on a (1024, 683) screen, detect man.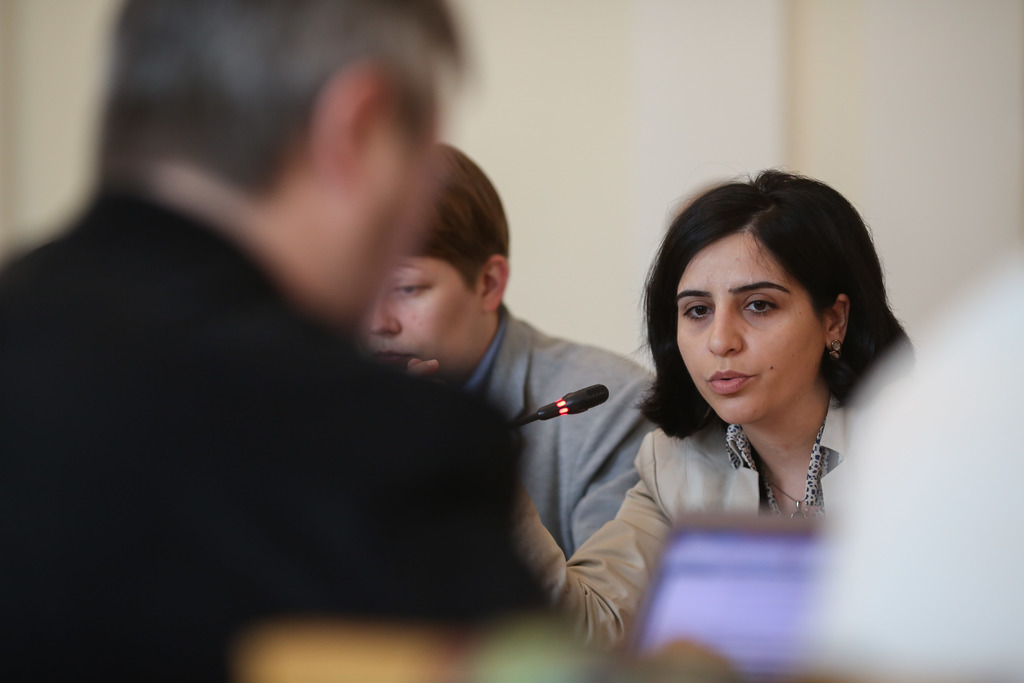
617, 251, 1023, 682.
